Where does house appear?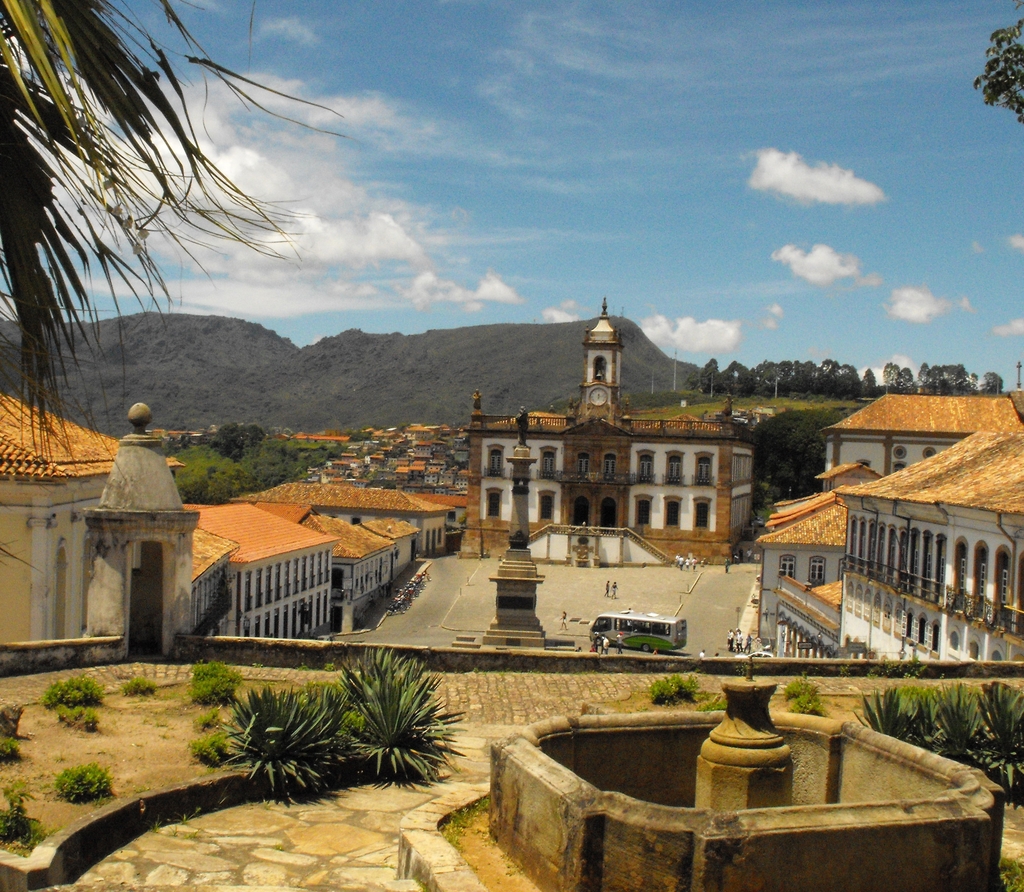
Appears at (804, 417, 1023, 677).
